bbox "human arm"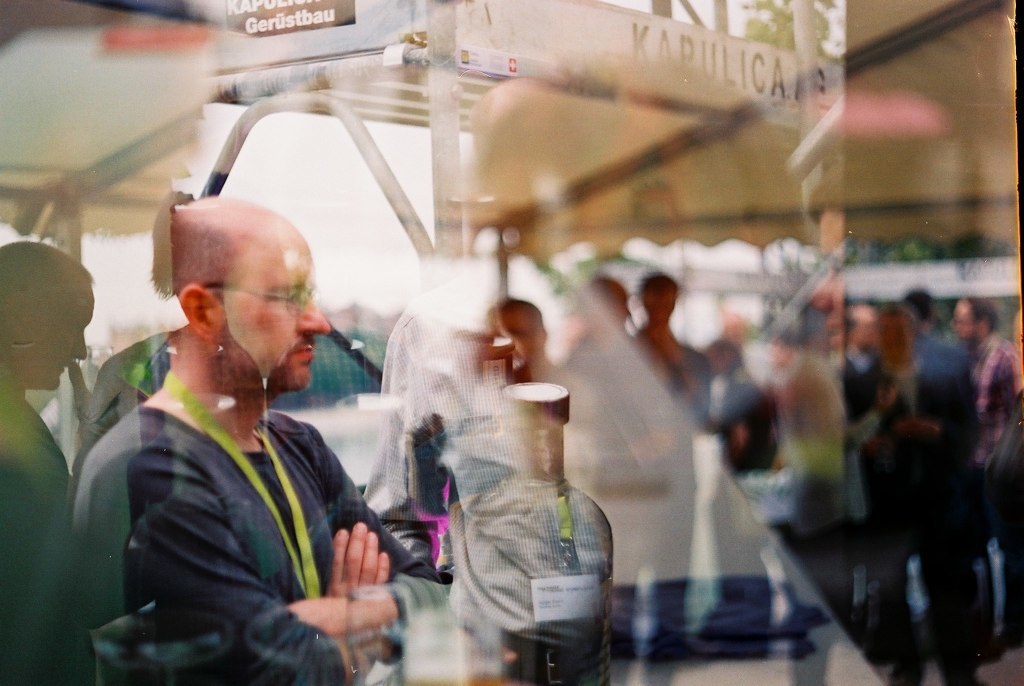
(126, 447, 388, 685)
